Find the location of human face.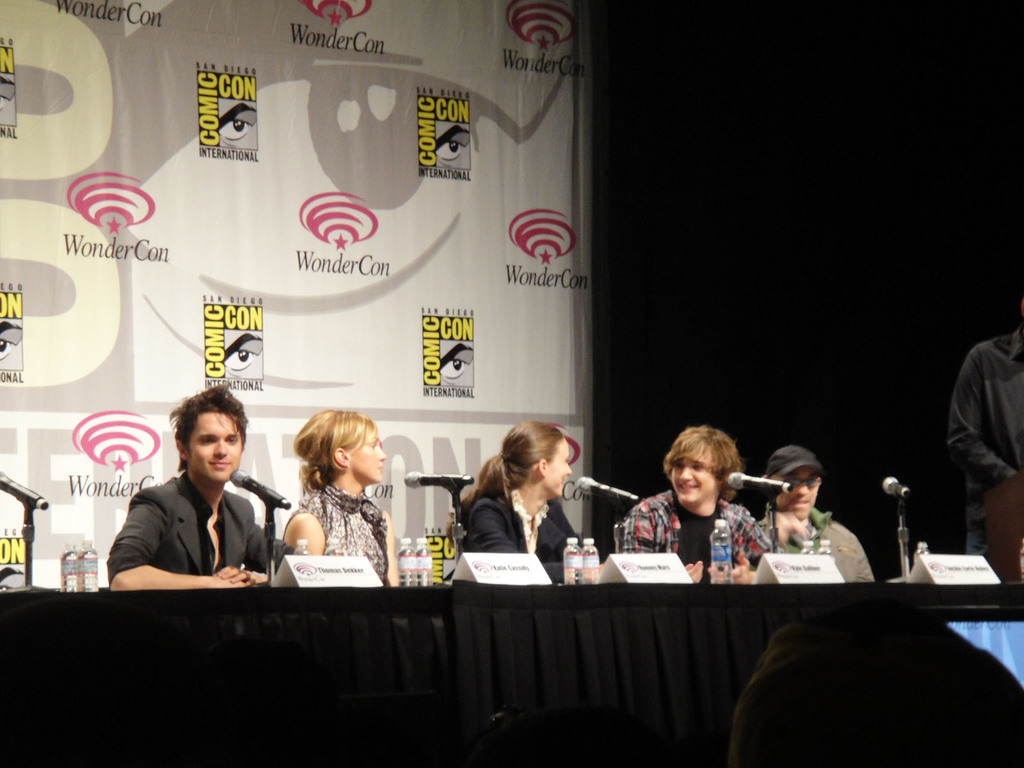
Location: (779,464,819,518).
